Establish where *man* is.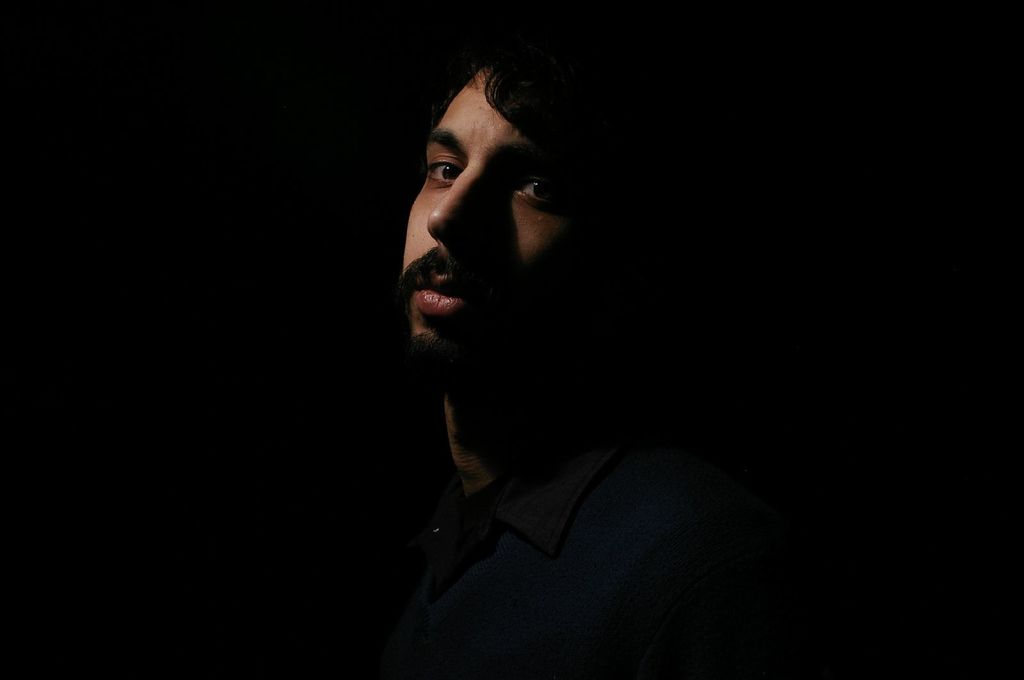
Established at detection(298, 29, 787, 661).
